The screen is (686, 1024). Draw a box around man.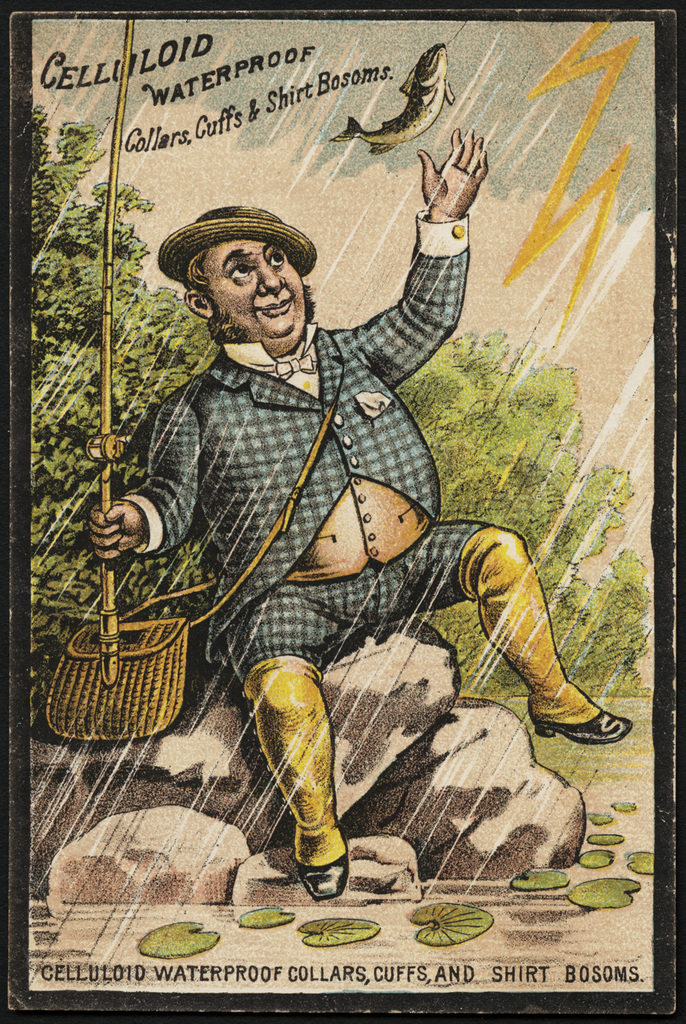
box(93, 147, 546, 851).
